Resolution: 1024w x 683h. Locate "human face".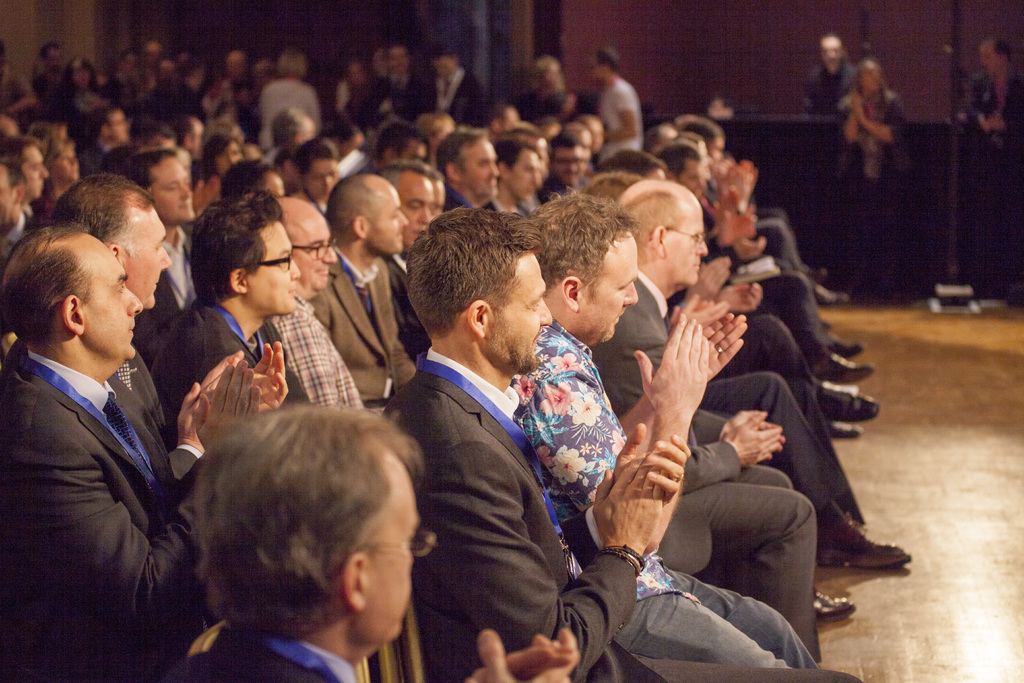
{"left": 367, "top": 188, "right": 402, "bottom": 256}.
